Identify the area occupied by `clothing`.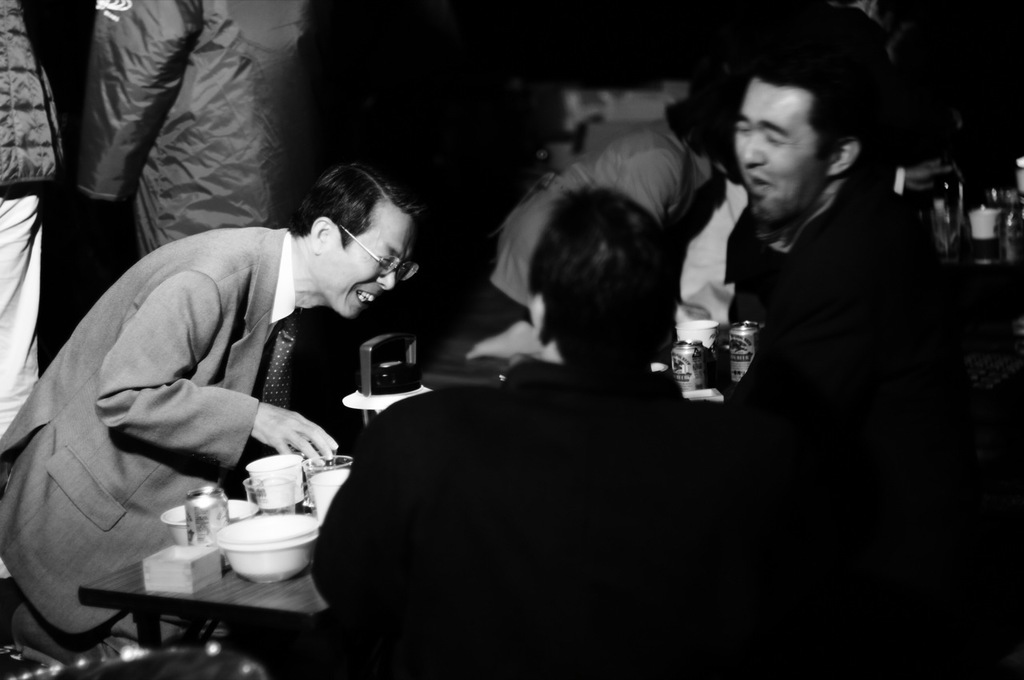
Area: 0:0:66:437.
